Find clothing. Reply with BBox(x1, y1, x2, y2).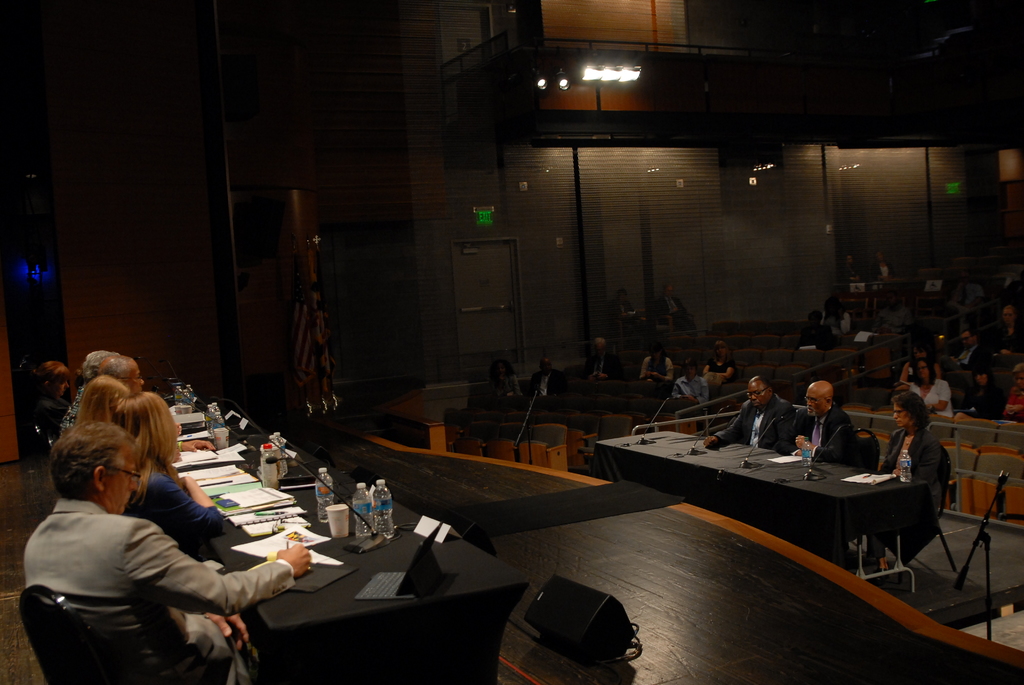
BBox(879, 434, 945, 558).
